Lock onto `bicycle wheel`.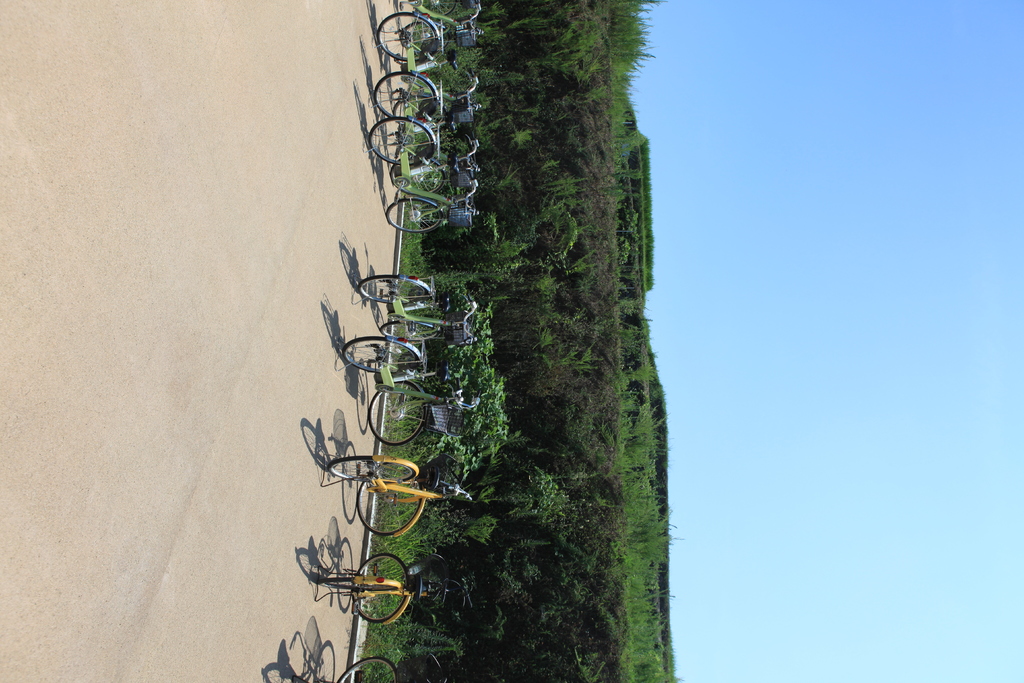
Locked: pyautogui.locateOnScreen(381, 318, 441, 341).
